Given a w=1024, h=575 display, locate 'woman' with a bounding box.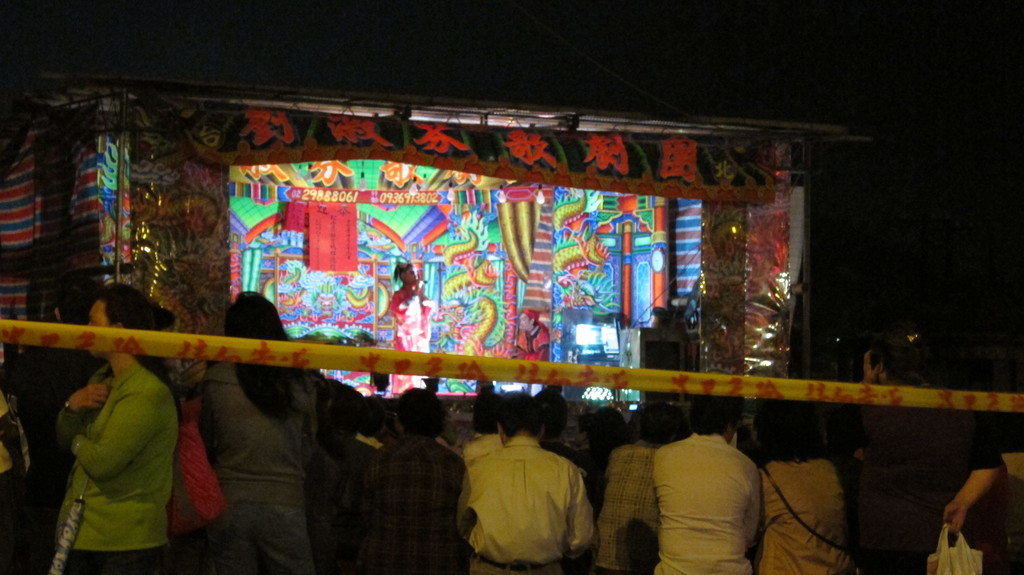
Located: select_region(27, 263, 226, 574).
